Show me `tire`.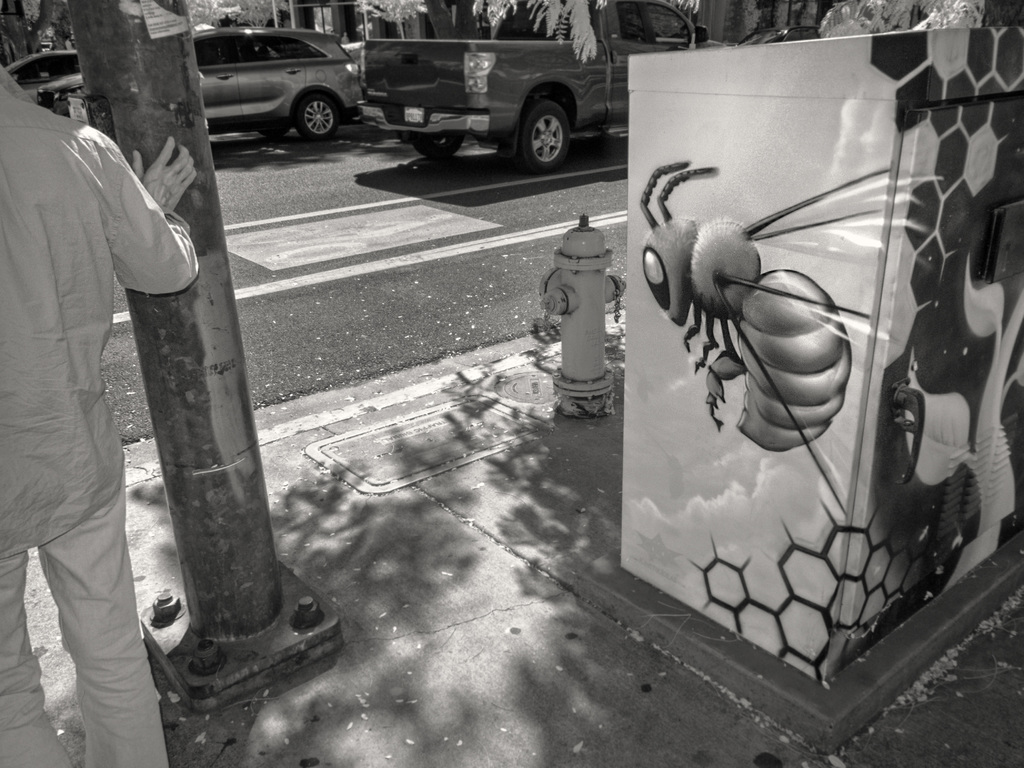
`tire` is here: (left=506, top=66, right=582, bottom=154).
